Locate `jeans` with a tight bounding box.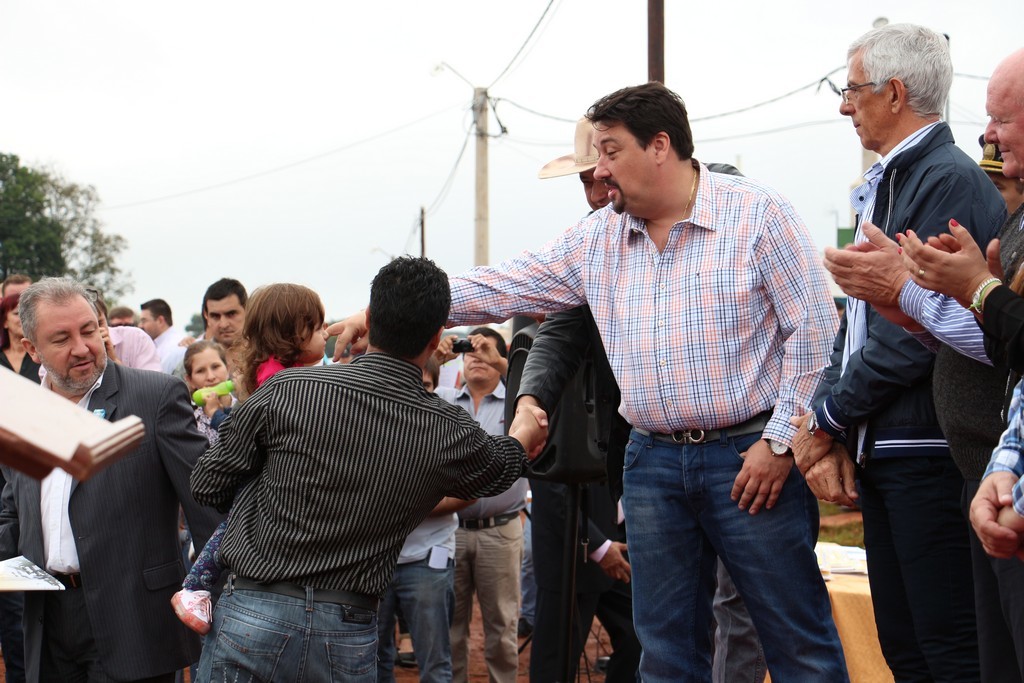
[x1=623, y1=414, x2=850, y2=682].
